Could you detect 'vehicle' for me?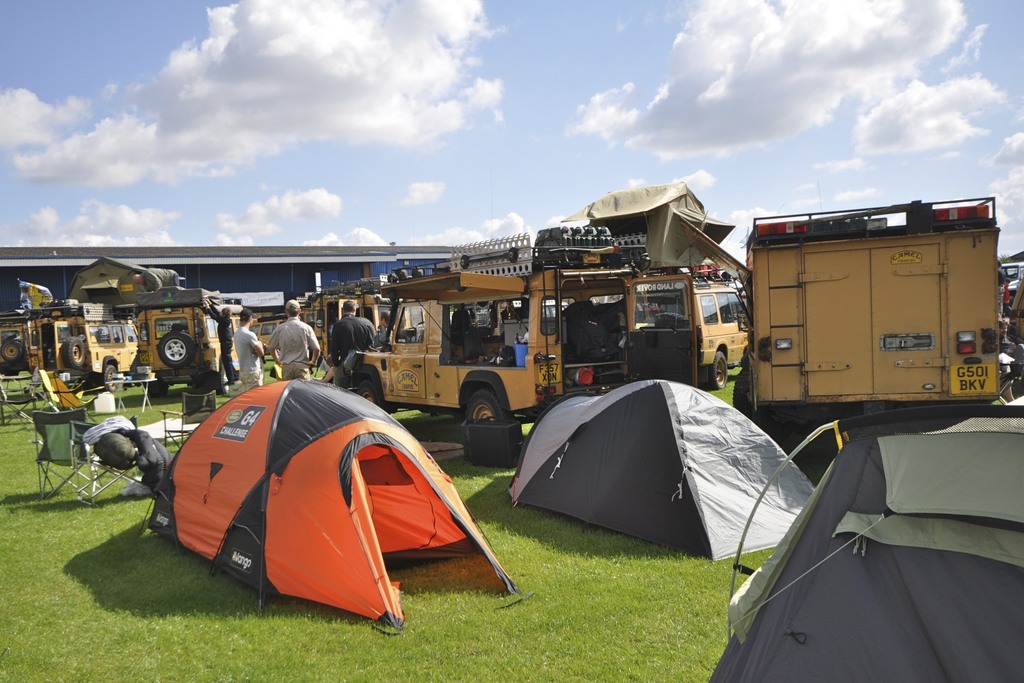
Detection result: [136, 303, 252, 404].
